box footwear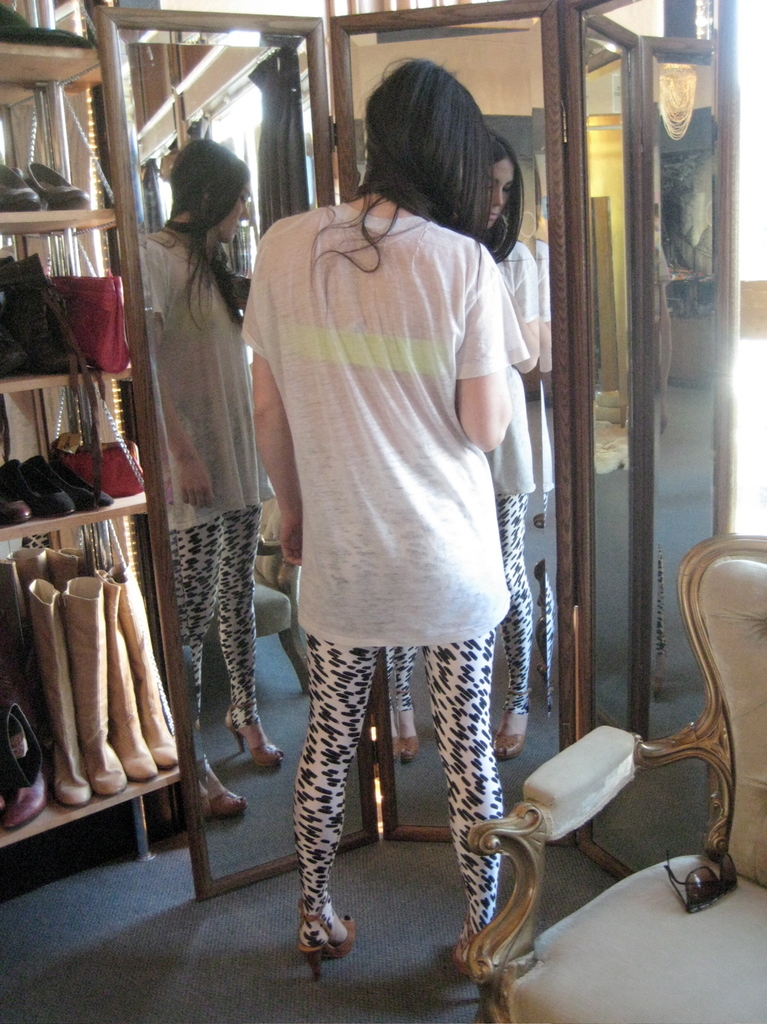
x1=12, y1=157, x2=93, y2=213
